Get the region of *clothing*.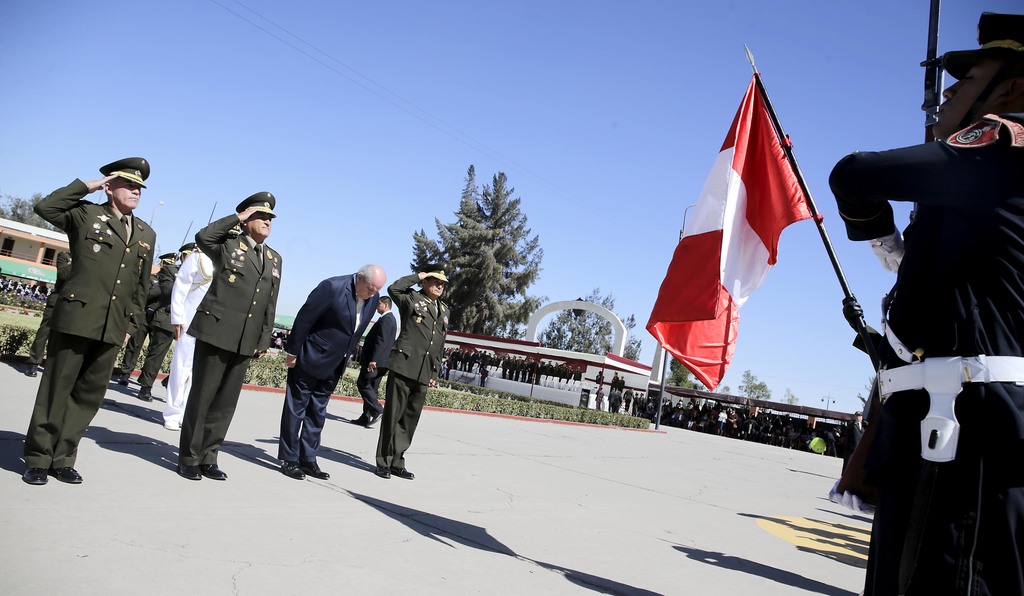
locate(29, 248, 71, 369).
